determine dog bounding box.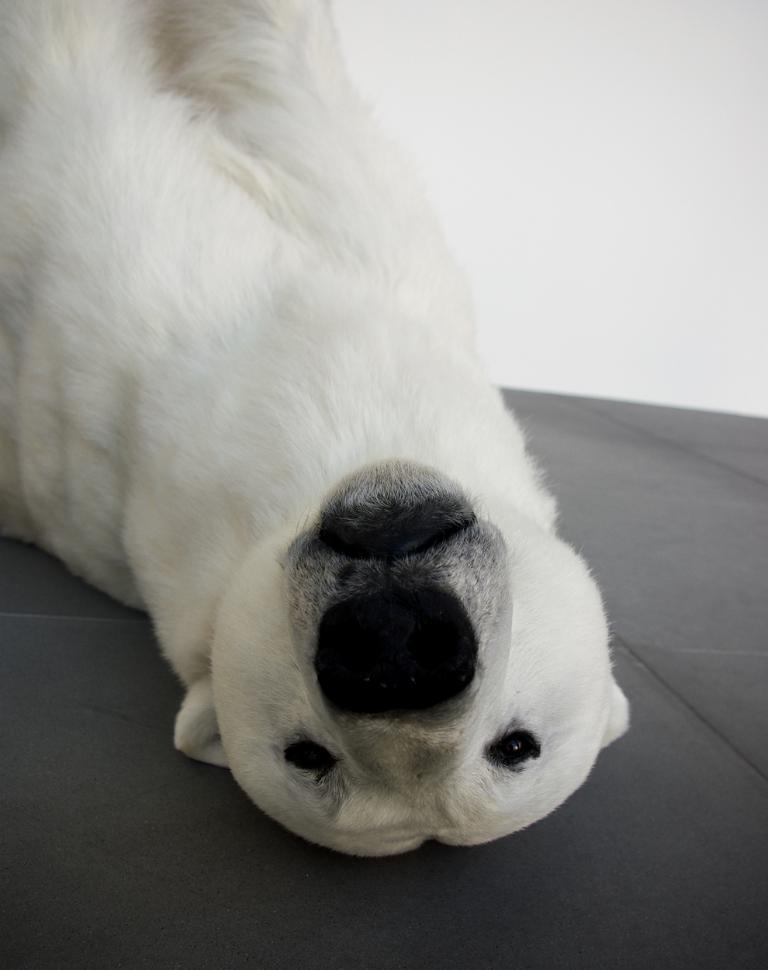
Determined: {"left": 0, "top": 0, "right": 629, "bottom": 861}.
